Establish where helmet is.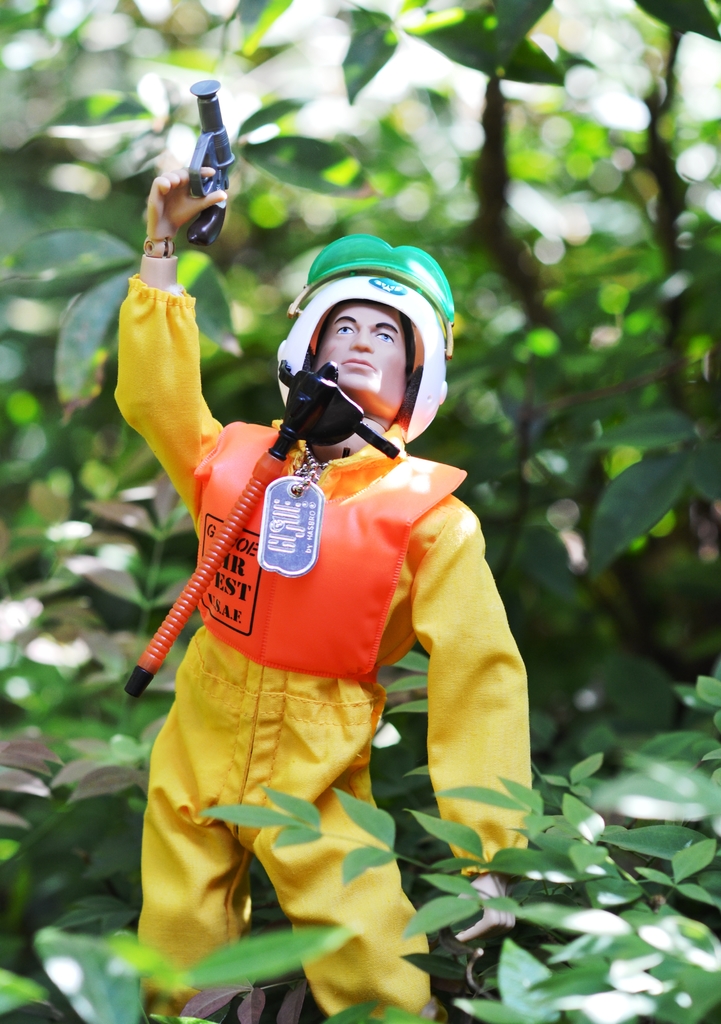
Established at 270/230/443/448.
